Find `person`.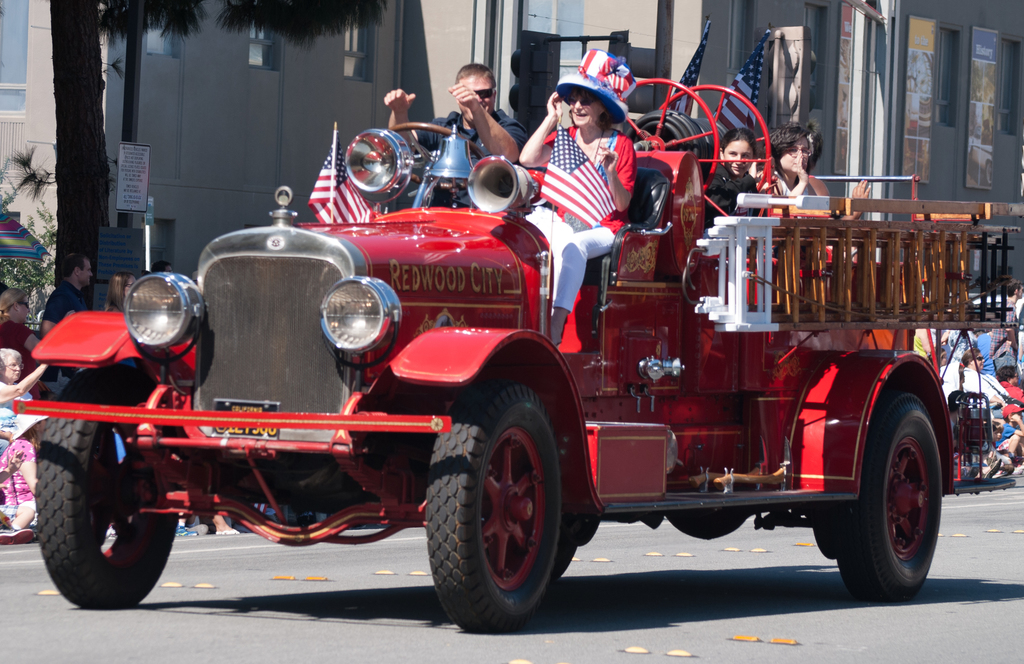
detection(35, 248, 95, 338).
